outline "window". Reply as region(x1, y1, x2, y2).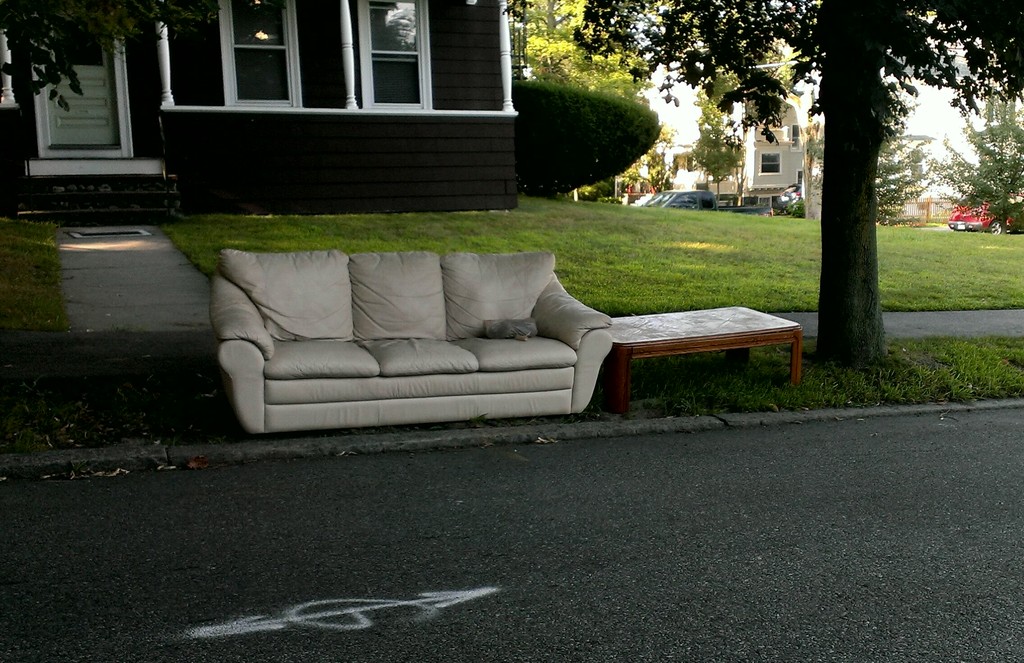
region(757, 151, 776, 176).
